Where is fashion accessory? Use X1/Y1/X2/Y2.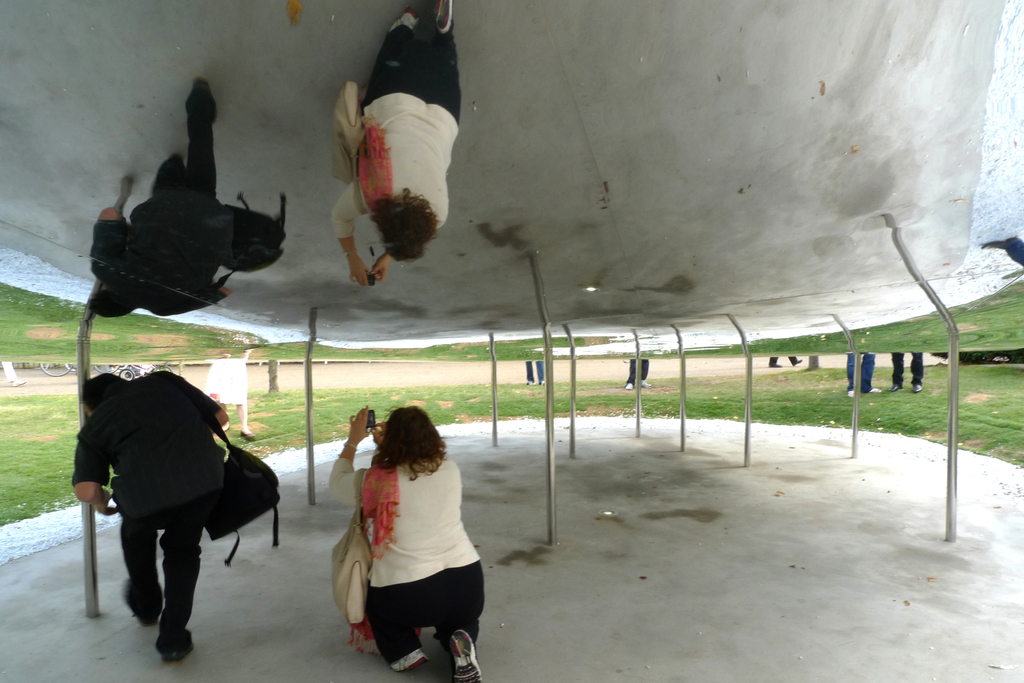
386/10/422/35.
